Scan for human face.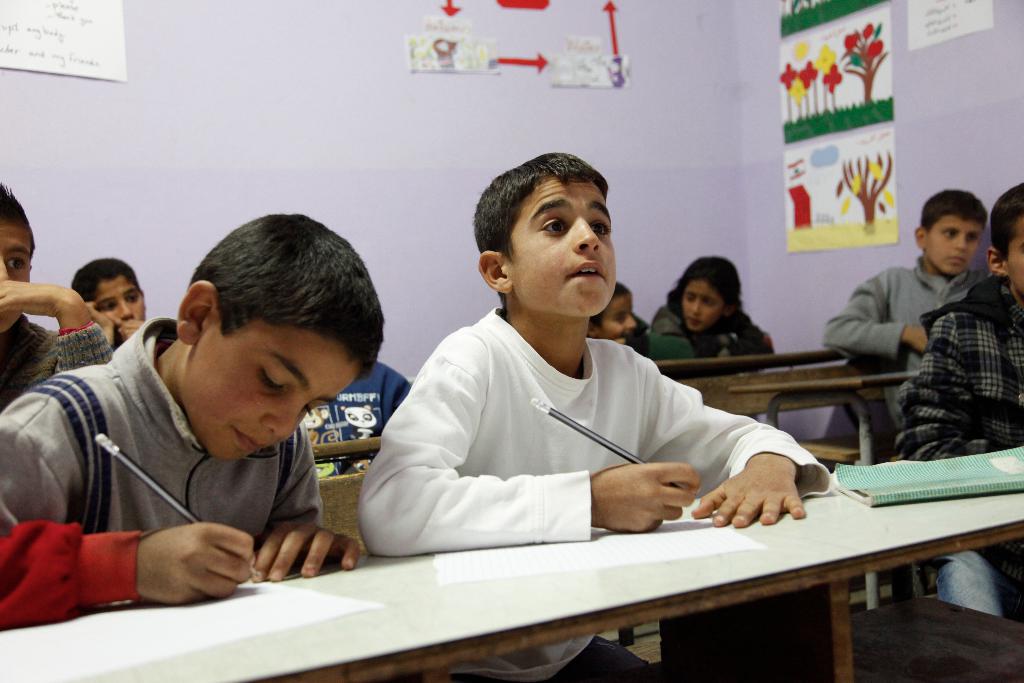
Scan result: x1=1008 y1=211 x2=1023 y2=303.
